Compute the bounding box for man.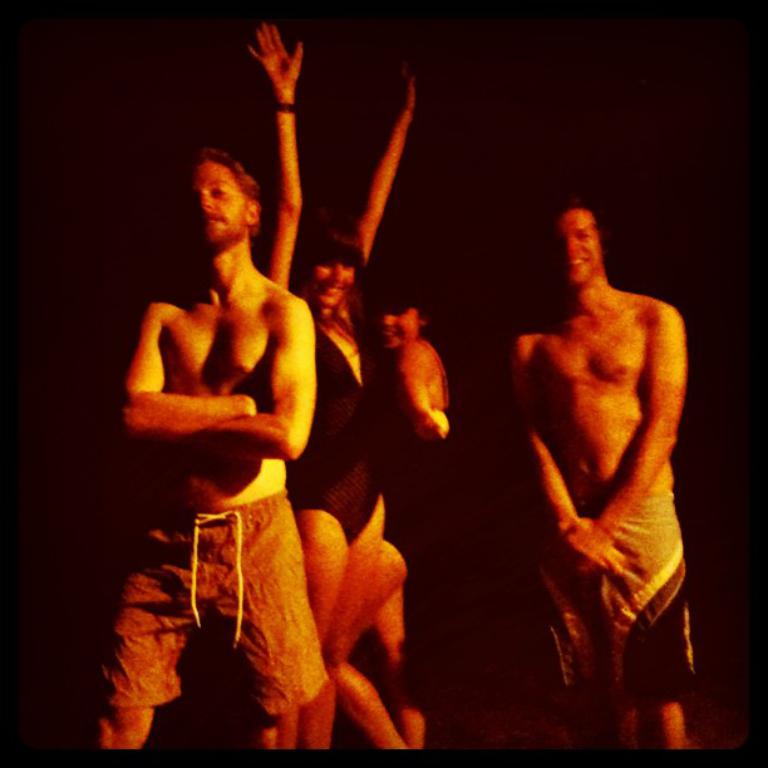
<bbox>85, 148, 330, 755</bbox>.
